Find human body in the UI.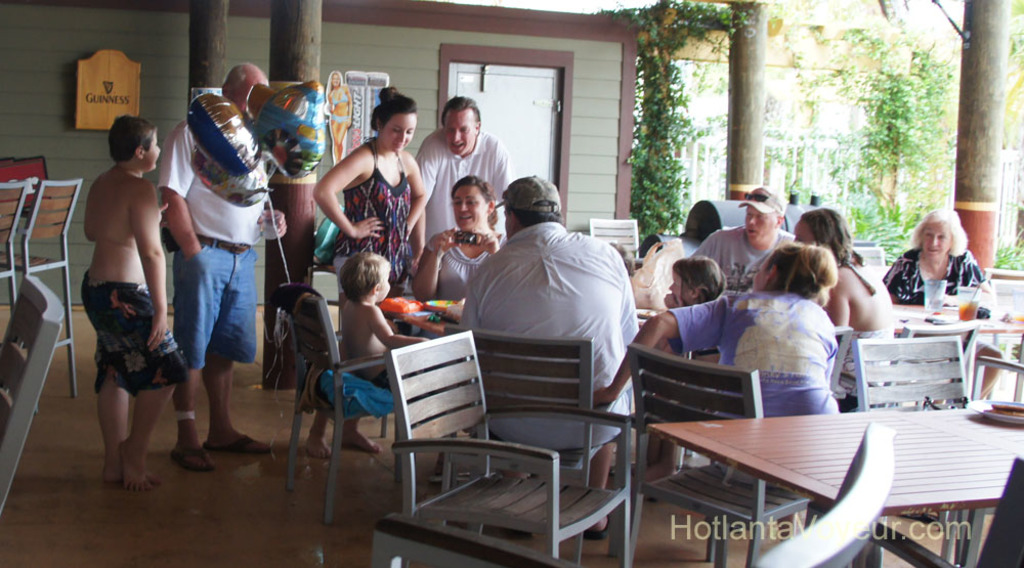
UI element at [left=461, top=174, right=642, bottom=536].
